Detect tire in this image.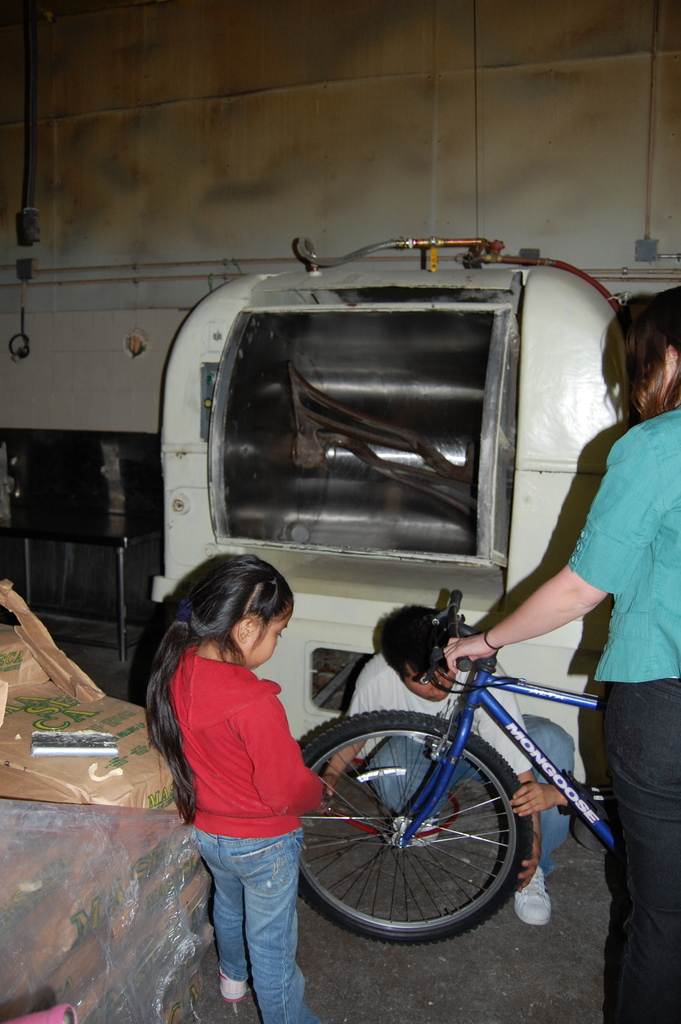
Detection: BBox(291, 709, 529, 943).
